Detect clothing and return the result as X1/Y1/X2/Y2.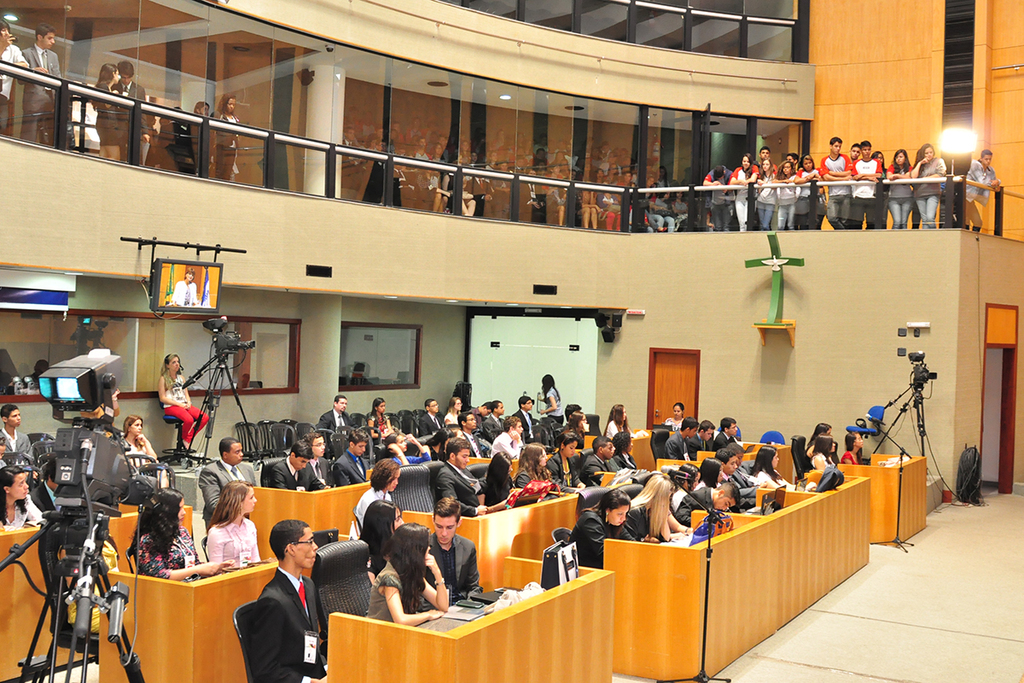
207/108/239/180.
